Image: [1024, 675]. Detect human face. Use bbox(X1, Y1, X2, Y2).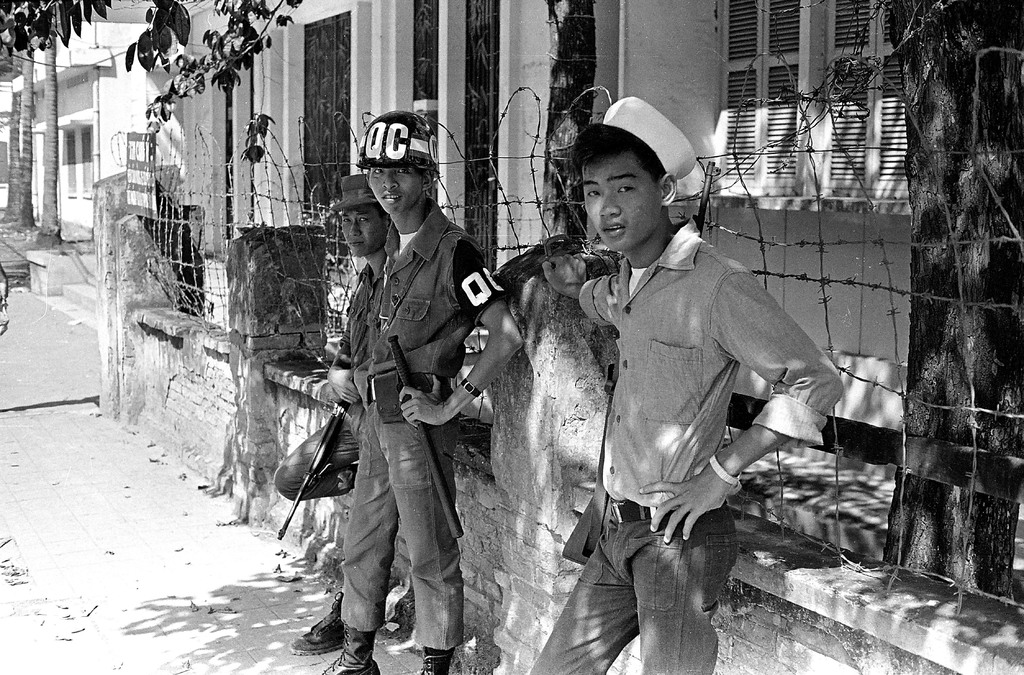
bbox(582, 157, 662, 256).
